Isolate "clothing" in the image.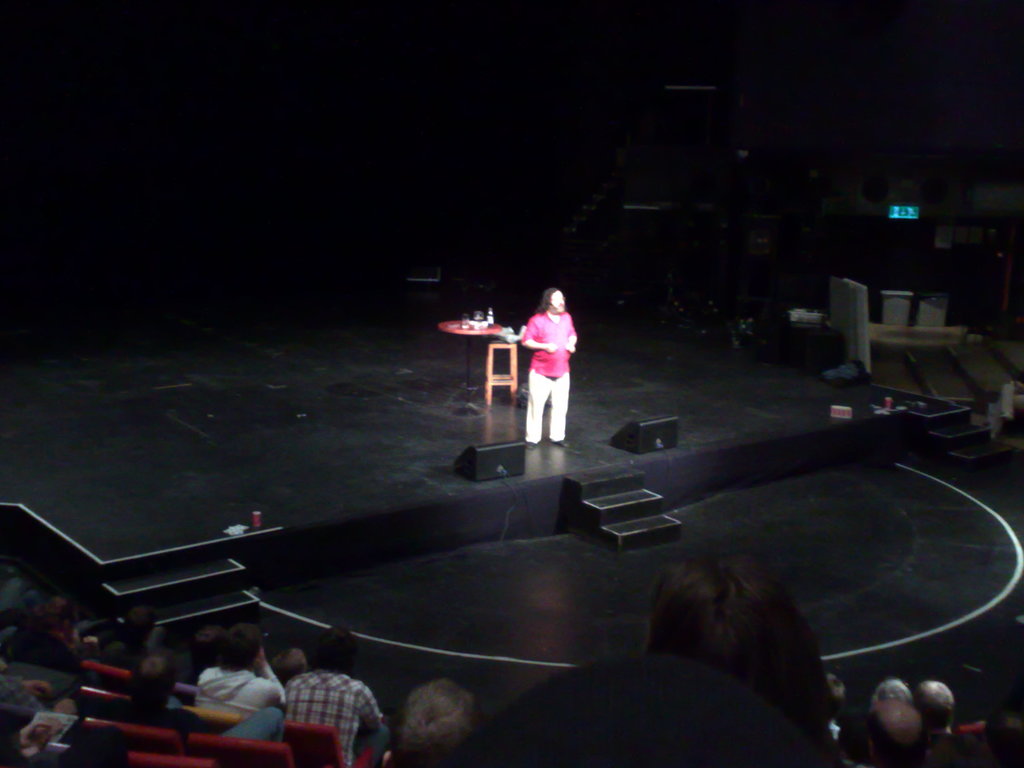
Isolated region: left=0, top=676, right=44, bottom=709.
